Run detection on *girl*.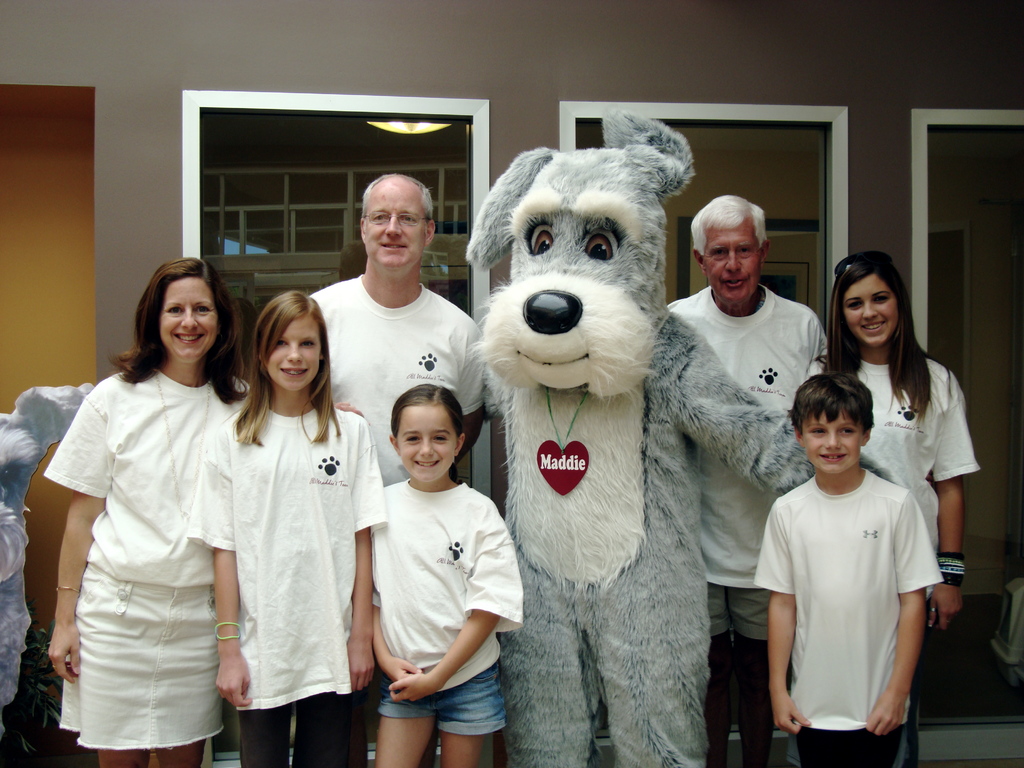
Result: detection(367, 378, 524, 762).
